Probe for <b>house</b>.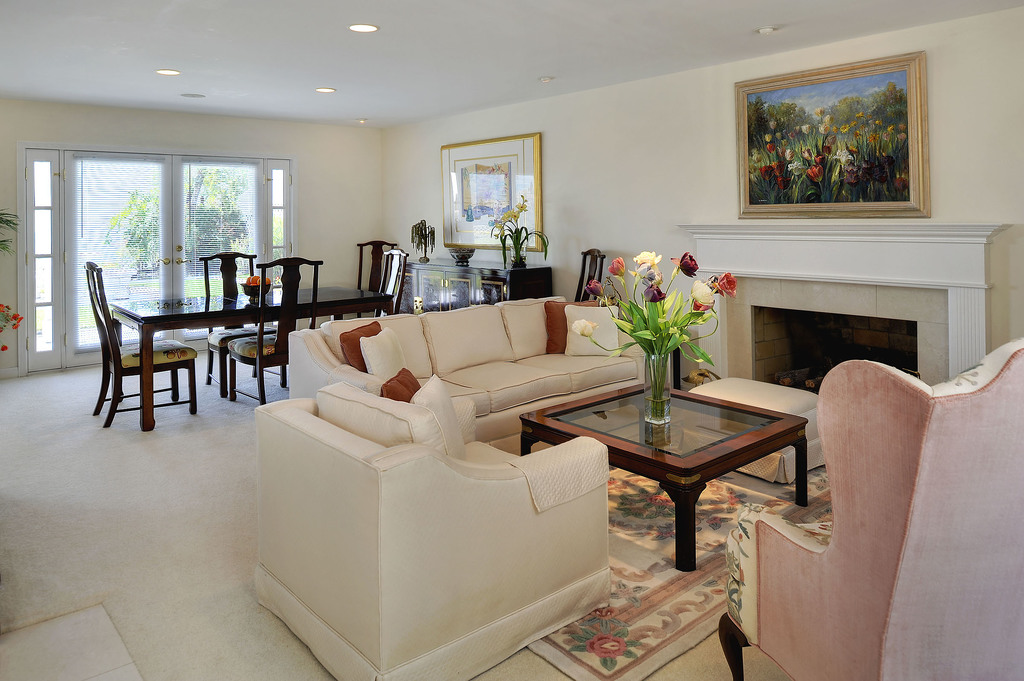
Probe result: (1, 0, 1023, 624).
